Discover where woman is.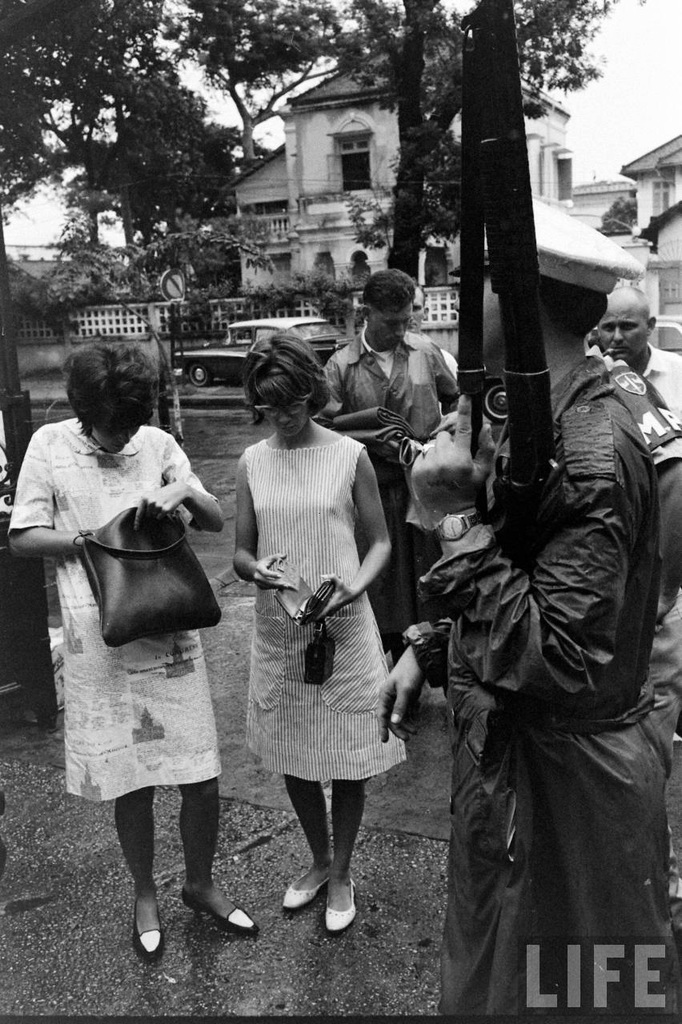
Discovered at BBox(0, 323, 259, 950).
